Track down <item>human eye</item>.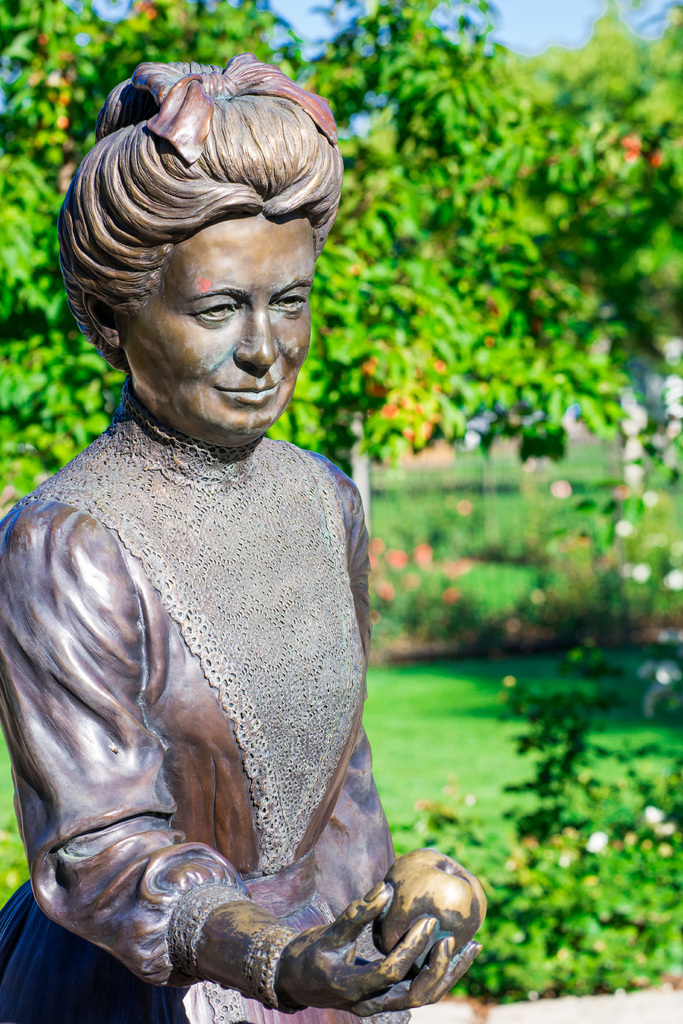
Tracked to <region>268, 288, 315, 316</region>.
